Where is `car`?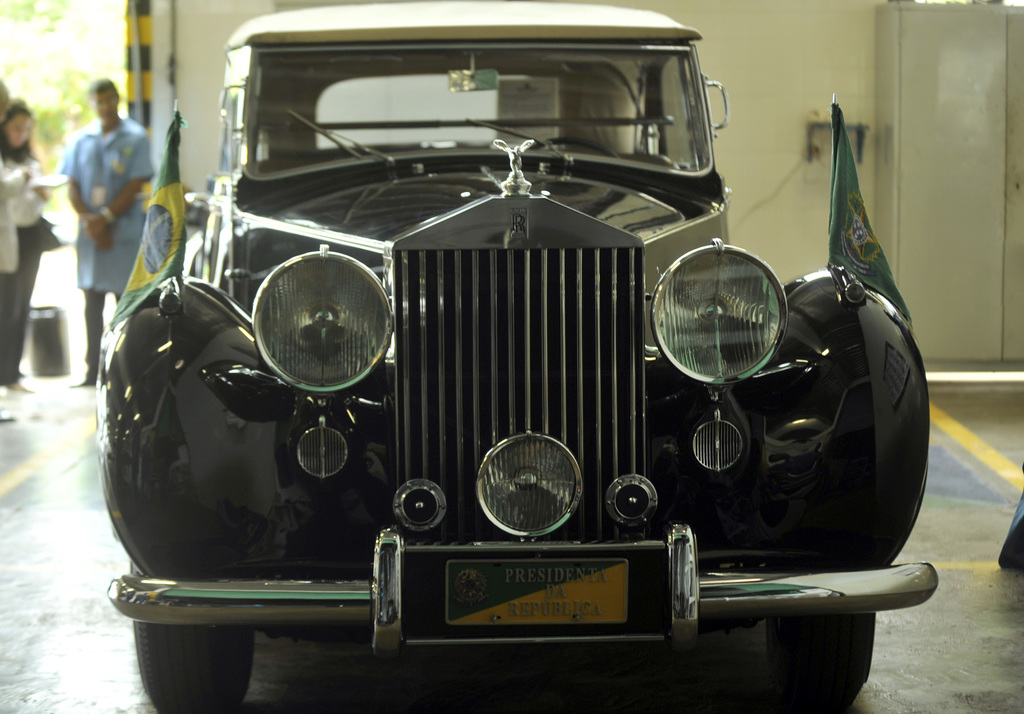
[86, 0, 931, 713].
